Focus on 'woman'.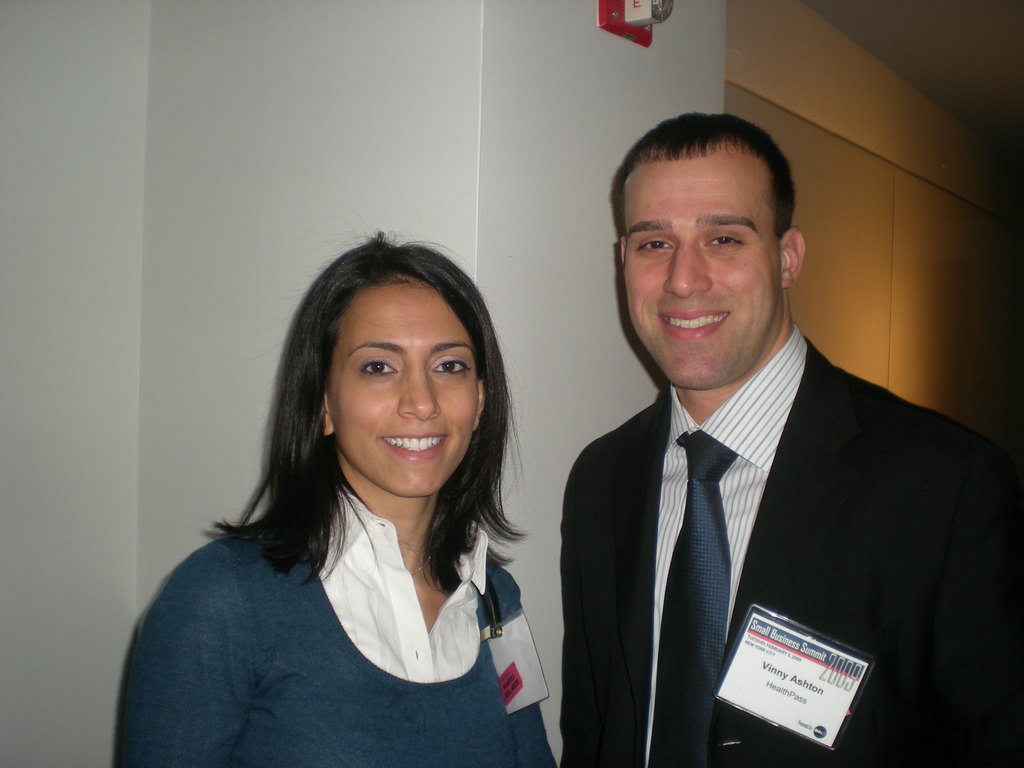
Focused at box=[136, 234, 574, 767].
